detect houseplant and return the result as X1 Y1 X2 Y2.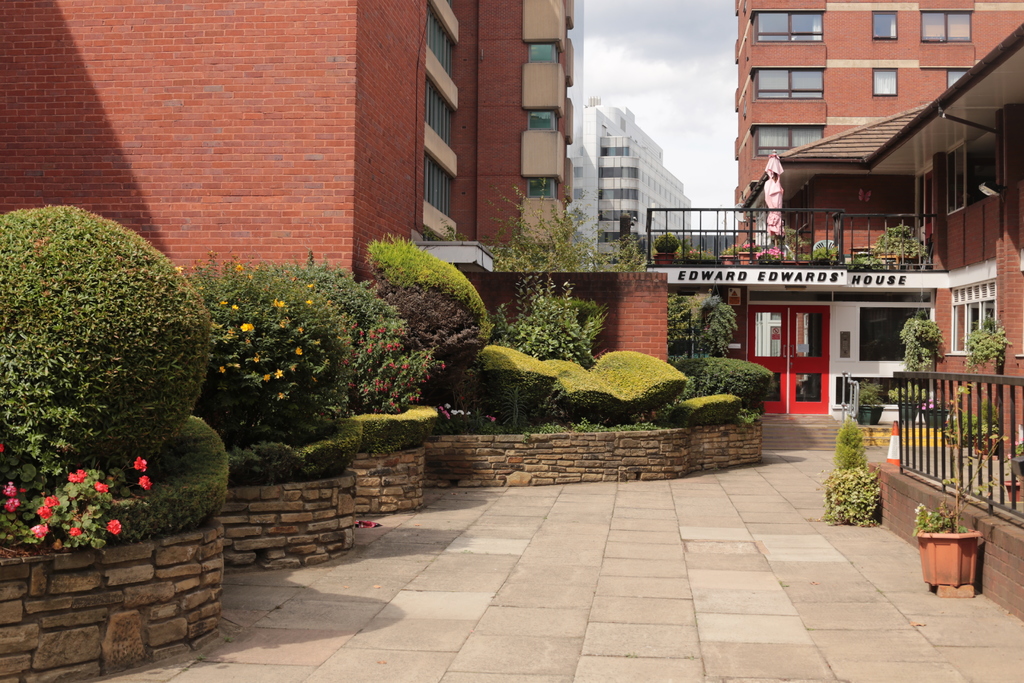
1001 436 1023 505.
